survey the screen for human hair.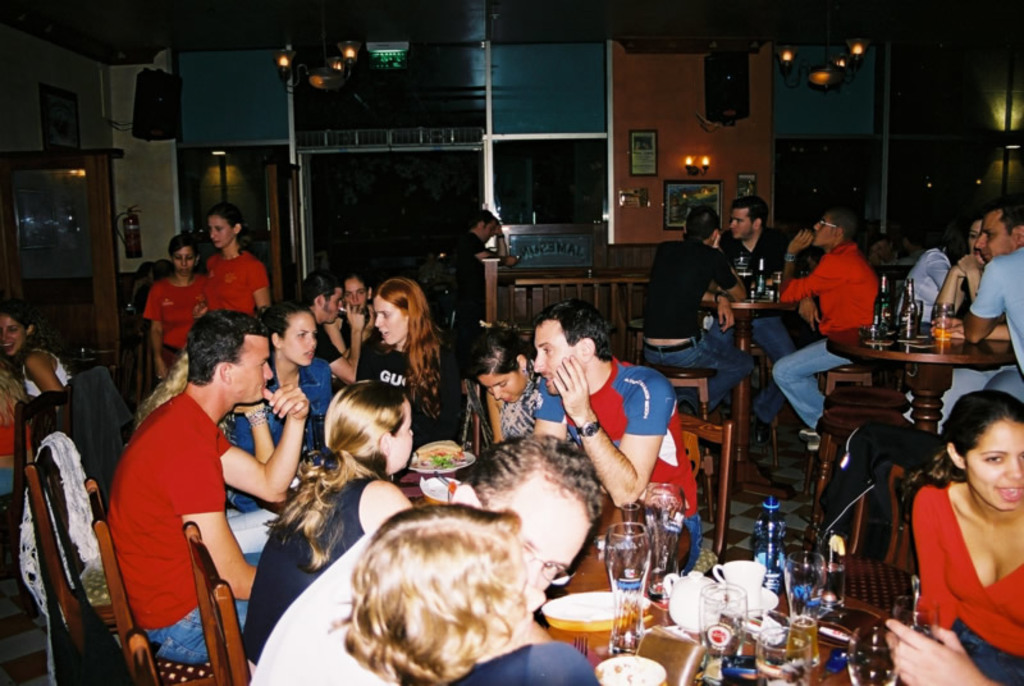
Survey found: pyautogui.locateOnScreen(938, 390, 1023, 458).
